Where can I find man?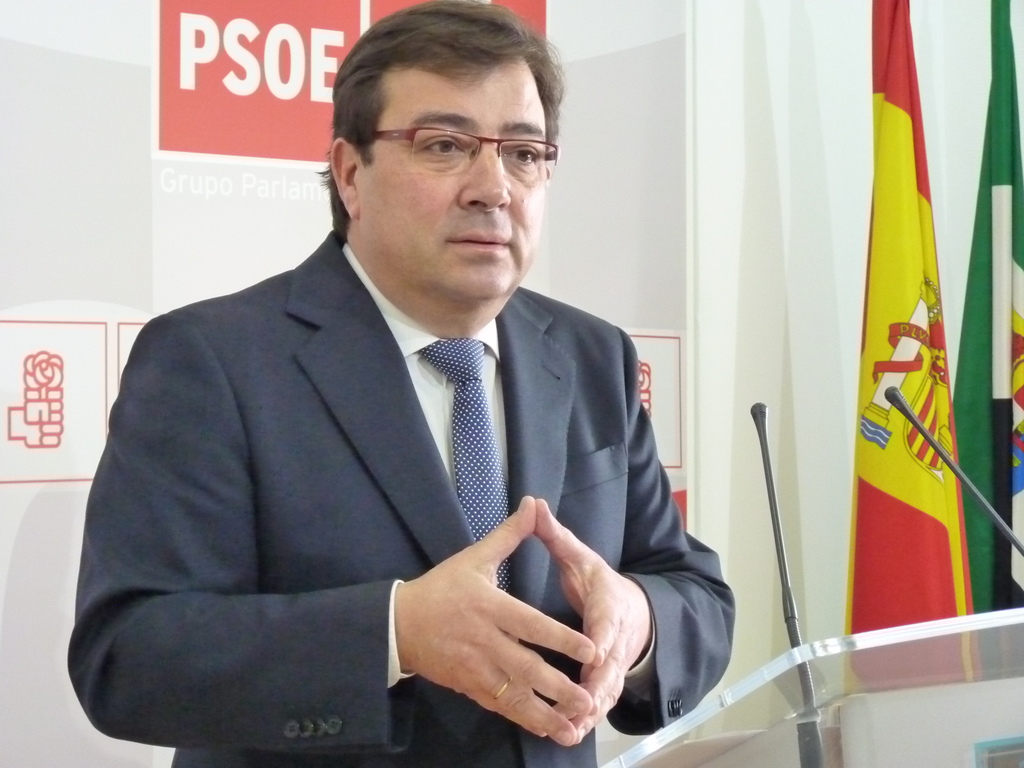
You can find it at (69,1,742,765).
